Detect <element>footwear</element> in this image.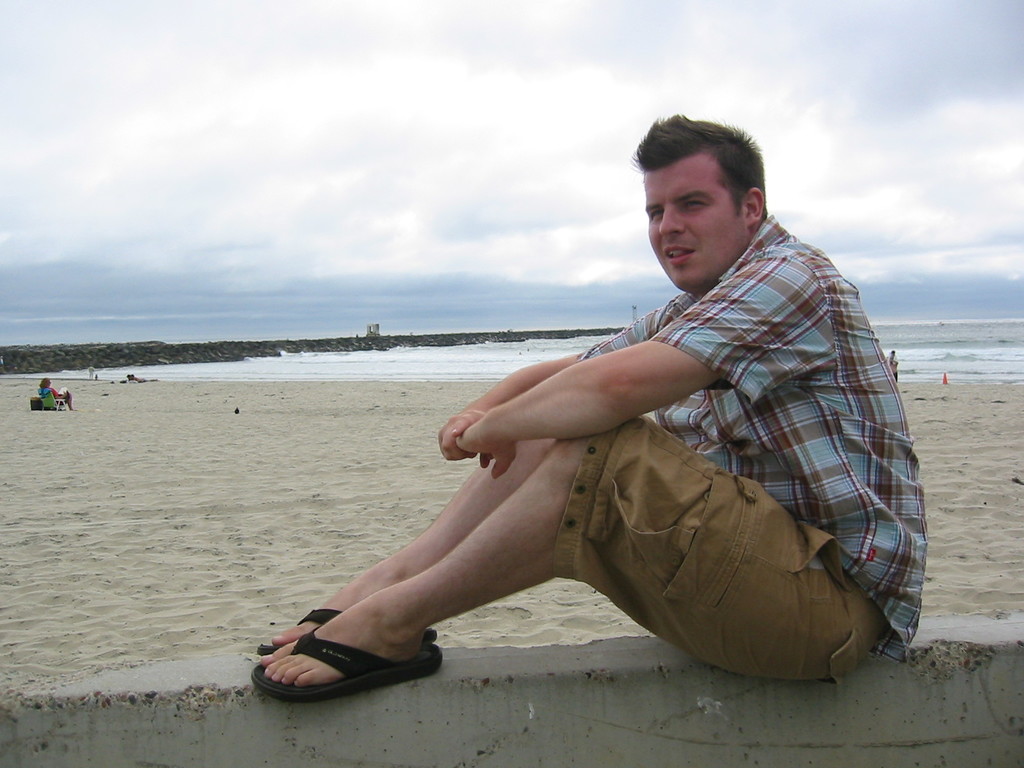
Detection: 253 618 442 710.
